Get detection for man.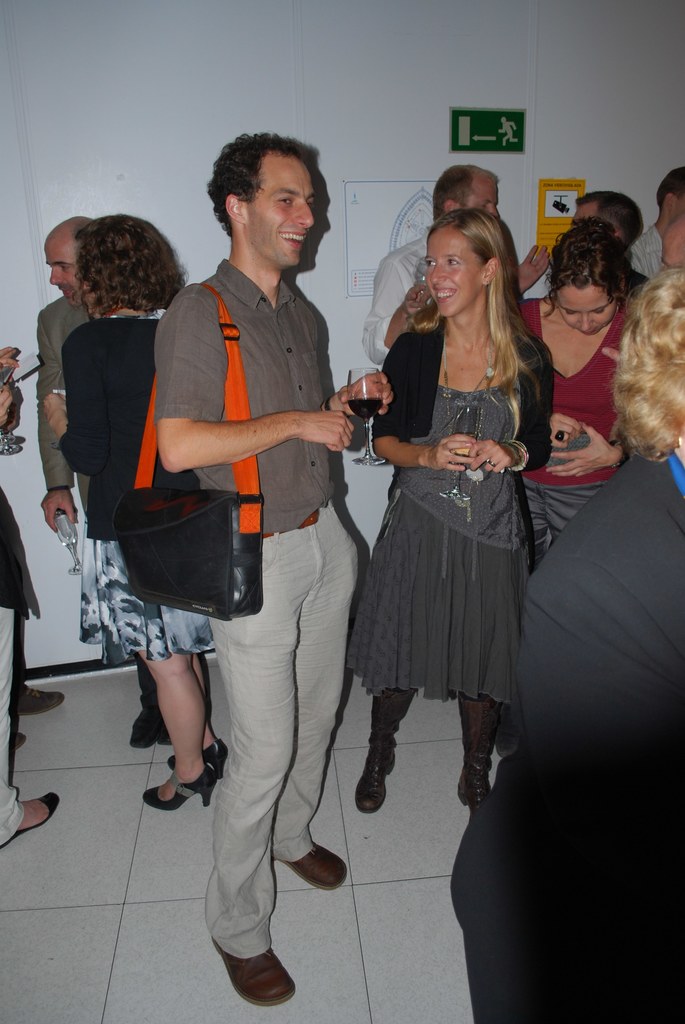
Detection: bbox(114, 141, 383, 930).
